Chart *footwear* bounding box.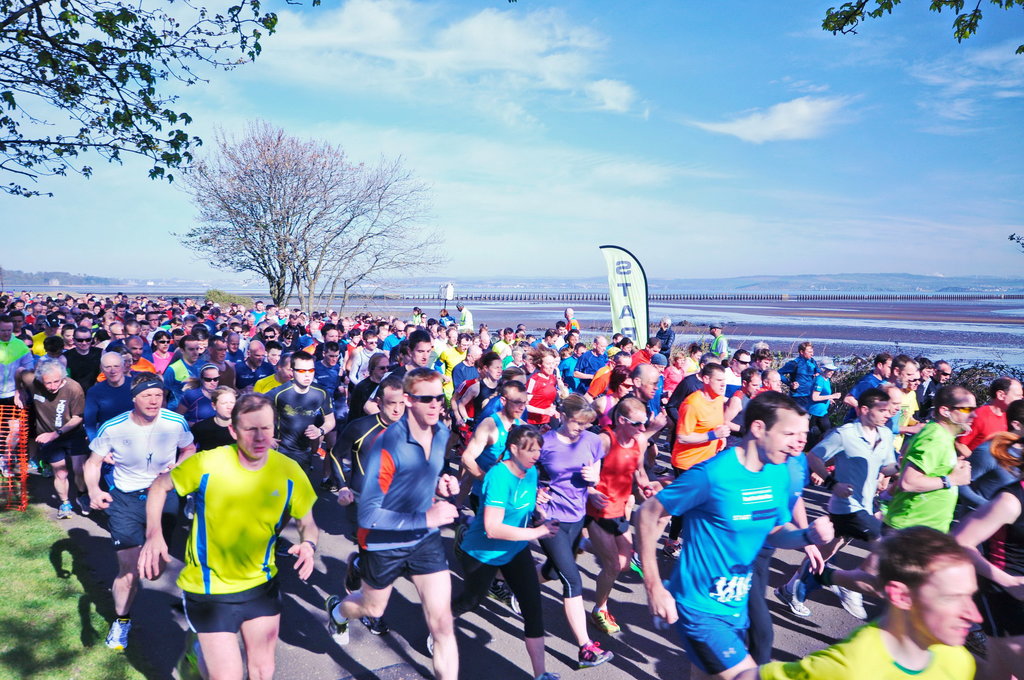
Charted: (655, 451, 660, 456).
